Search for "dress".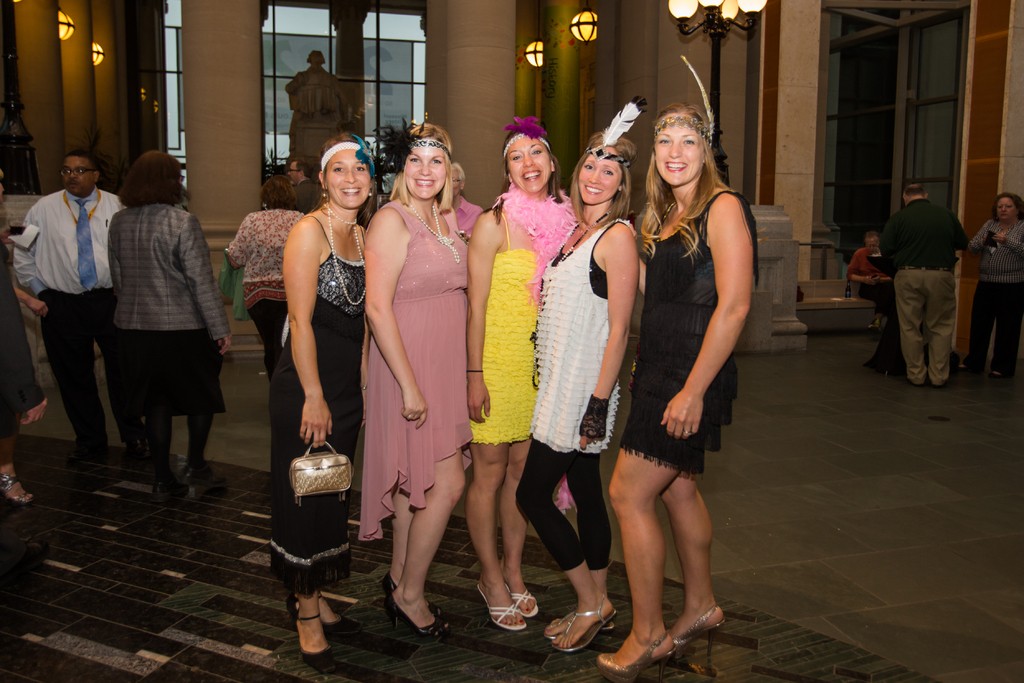
Found at (x1=0, y1=238, x2=45, y2=437).
